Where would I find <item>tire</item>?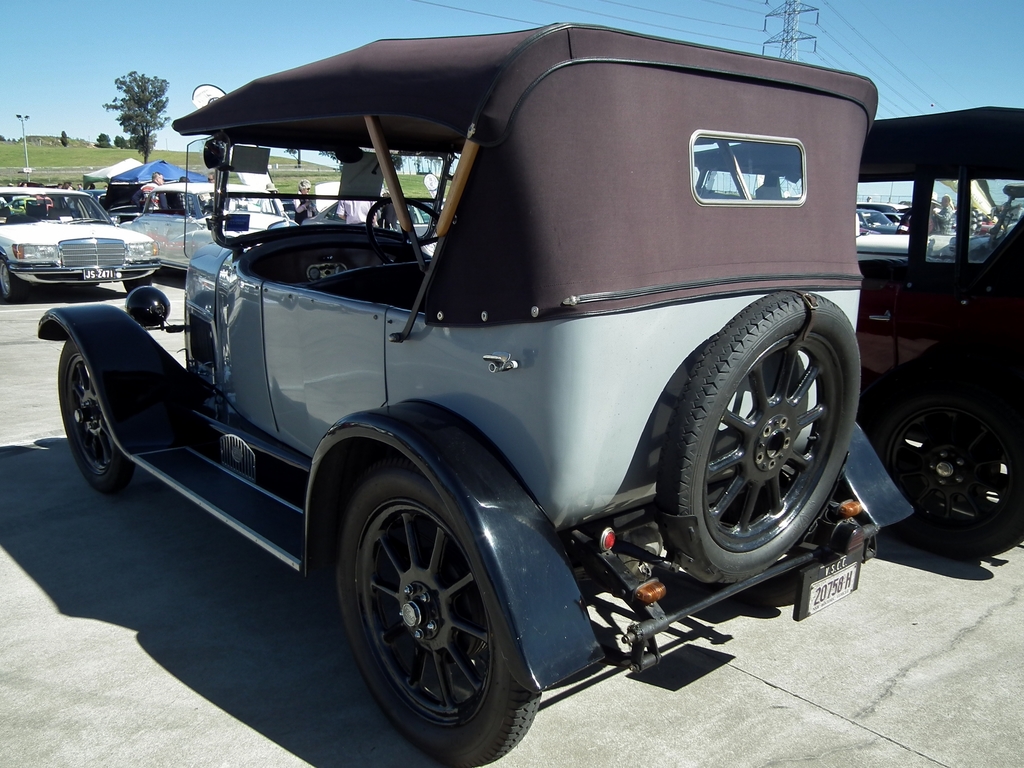
At 58,345,133,493.
